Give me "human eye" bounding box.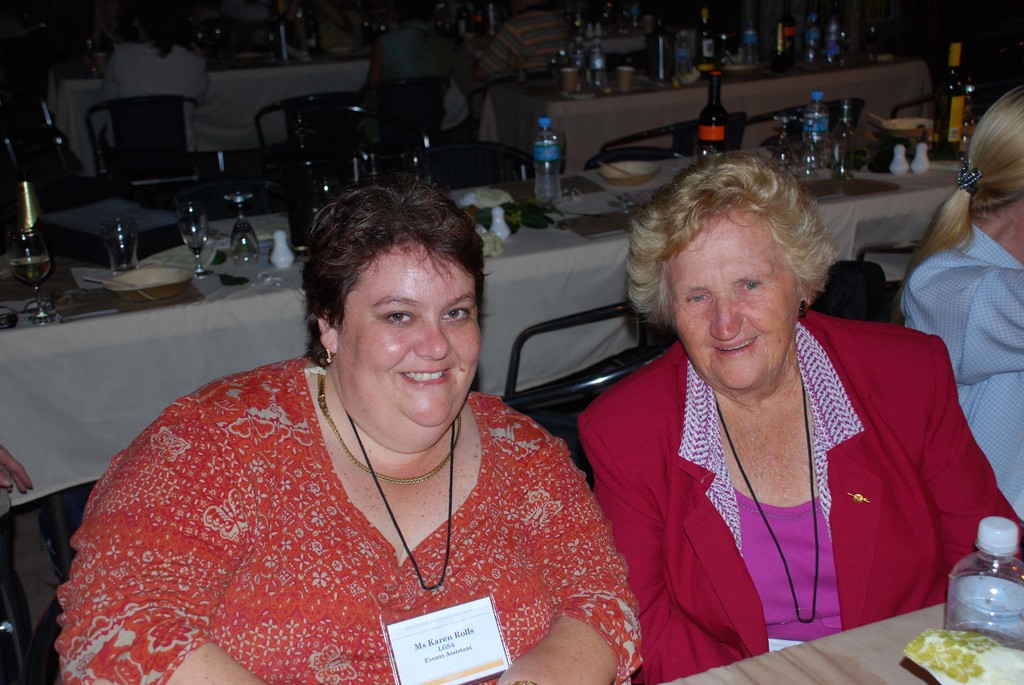
{"x1": 442, "y1": 307, "x2": 472, "y2": 324}.
